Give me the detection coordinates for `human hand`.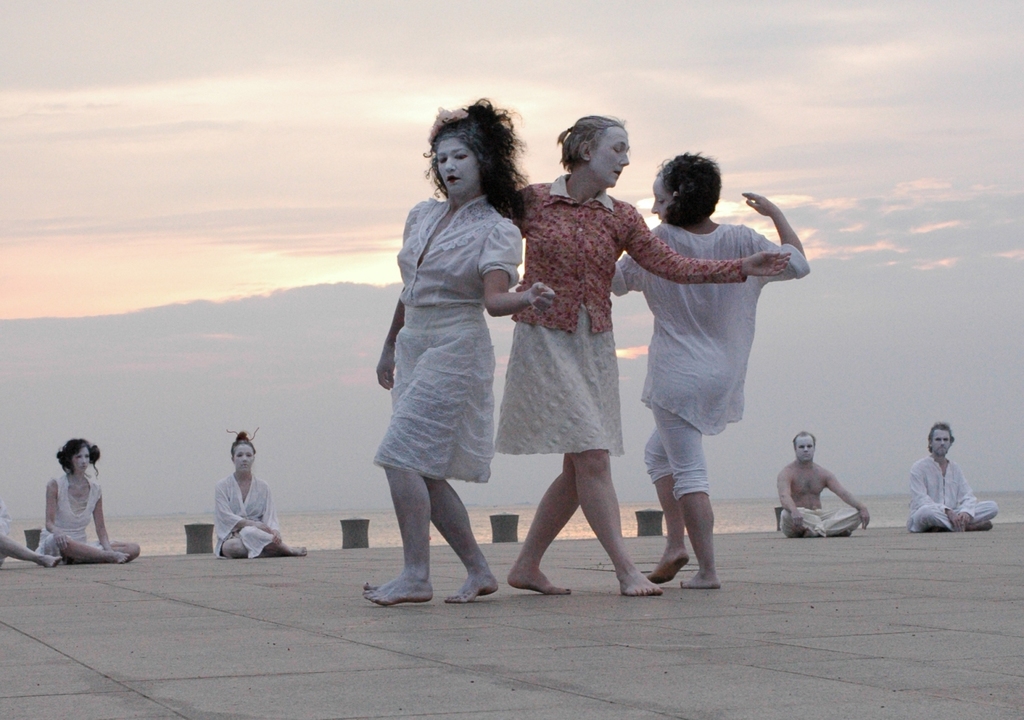
bbox(374, 345, 397, 393).
